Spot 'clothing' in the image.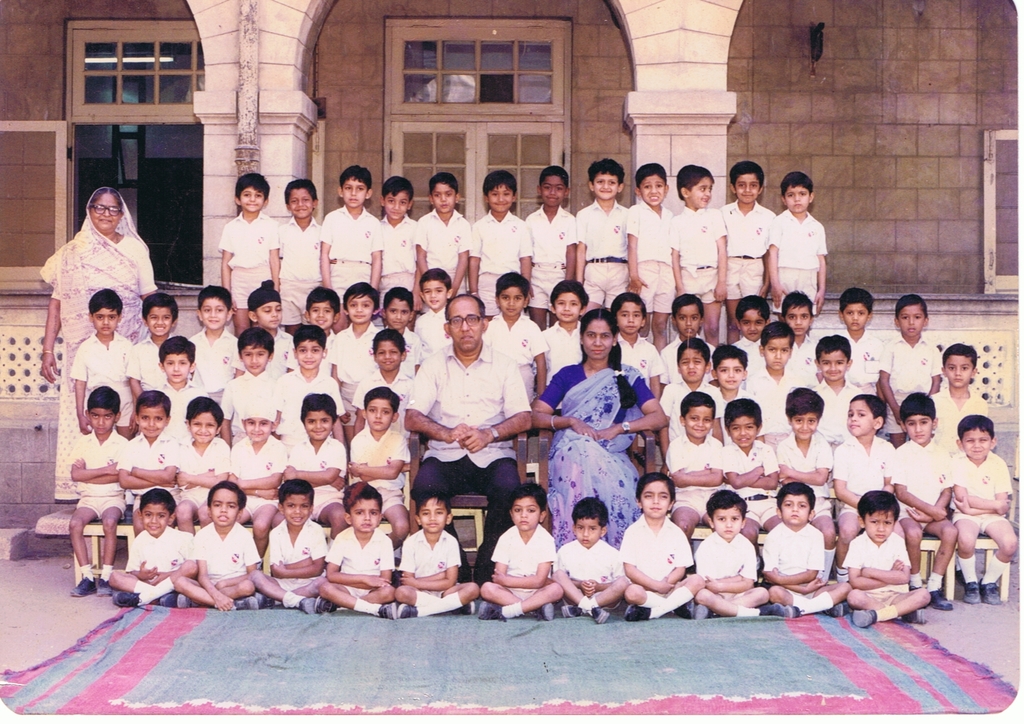
'clothing' found at bbox=[482, 316, 547, 405].
